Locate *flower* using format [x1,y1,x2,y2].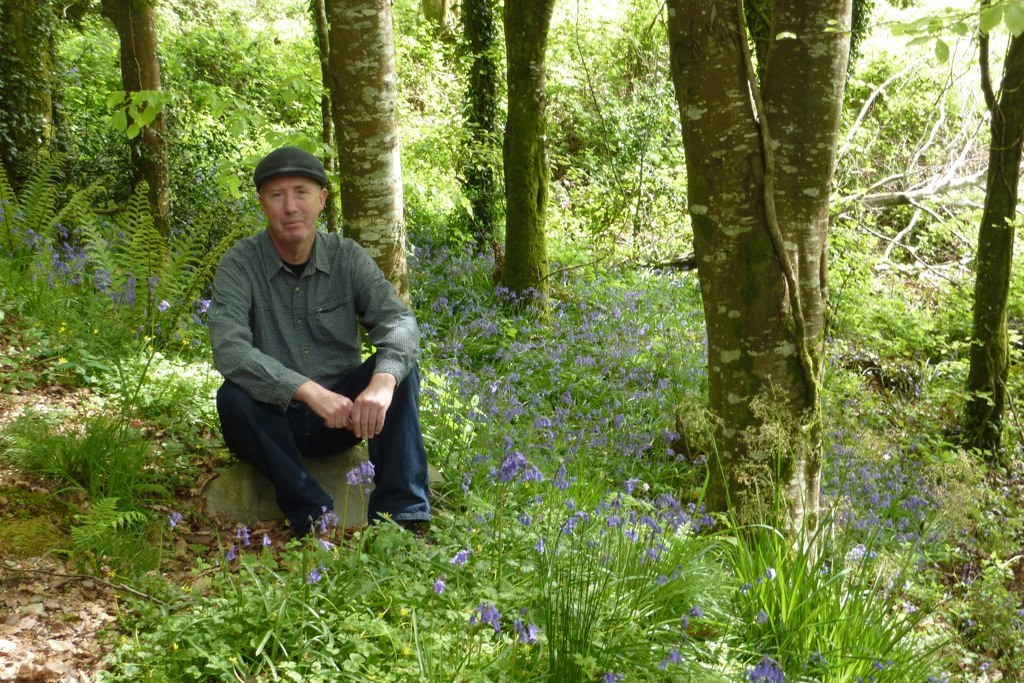
[760,564,777,579].
